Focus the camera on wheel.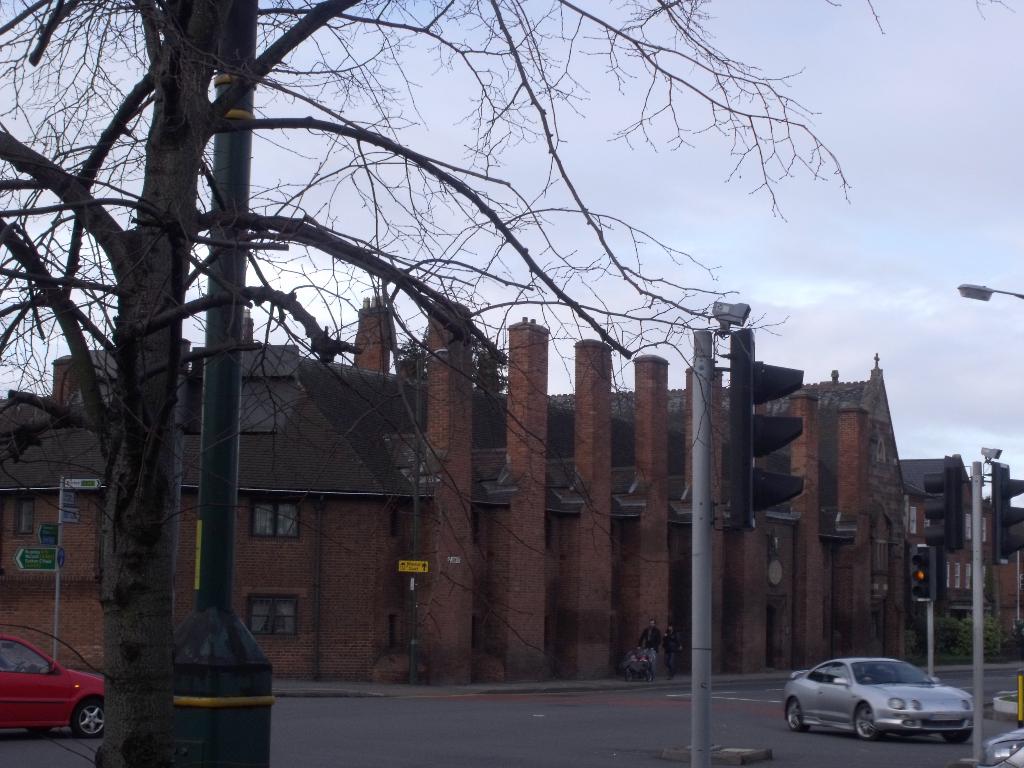
Focus region: 852:703:874:739.
